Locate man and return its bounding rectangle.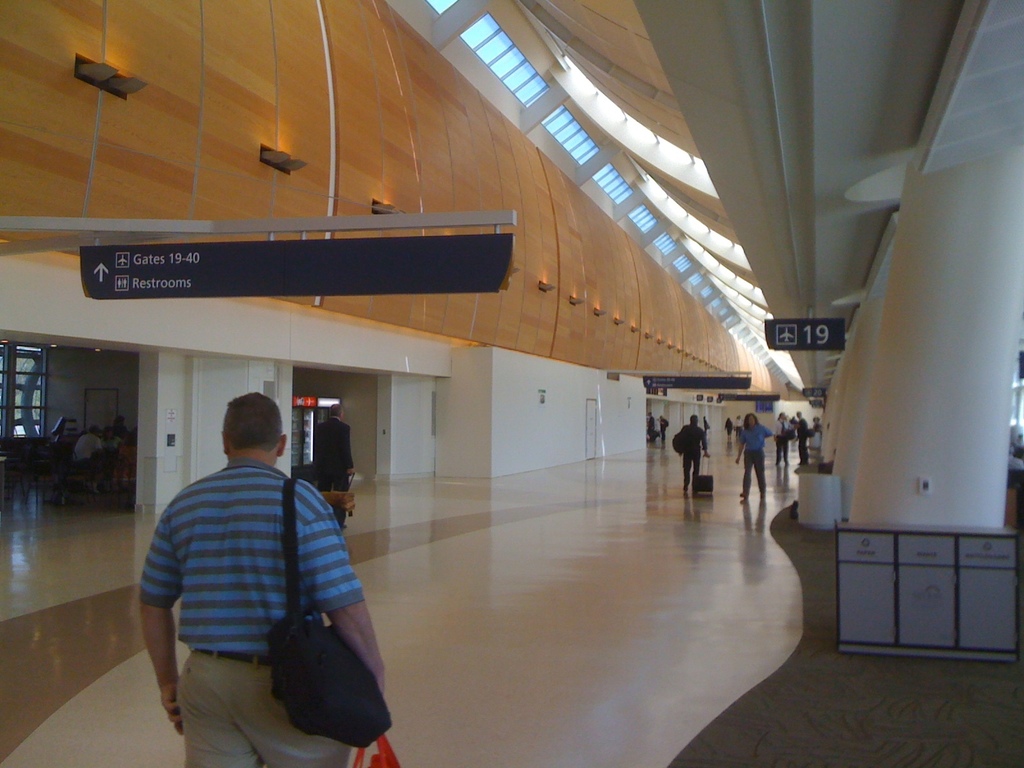
(left=312, top=405, right=358, bottom=525).
